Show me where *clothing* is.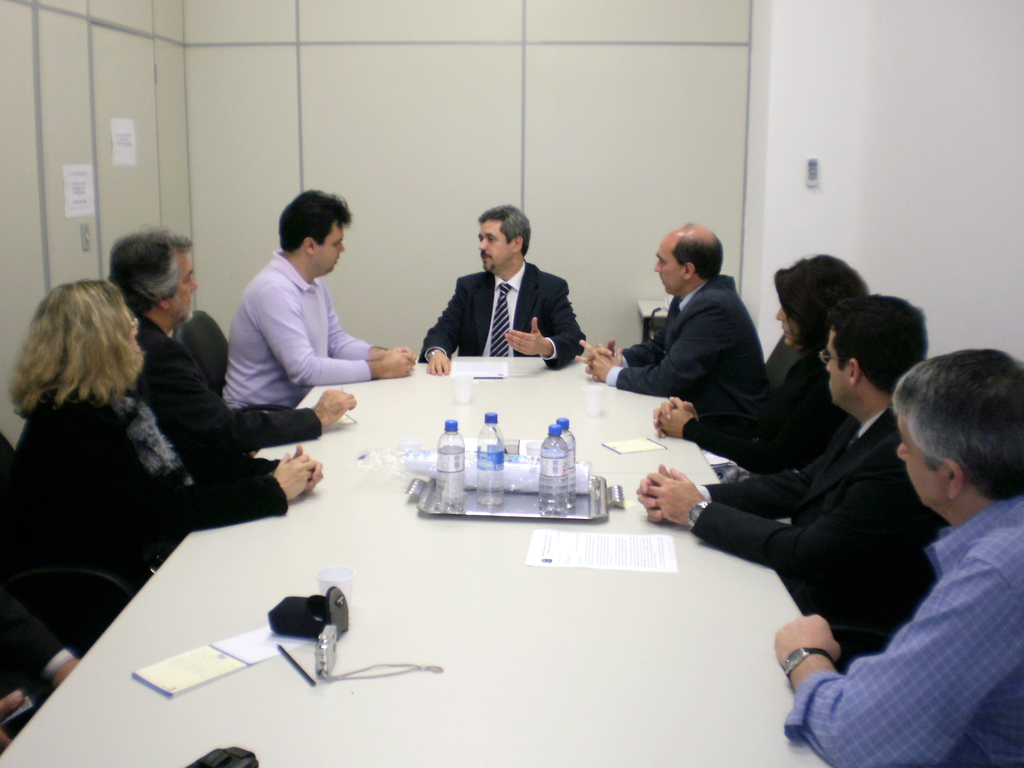
*clothing* is at <region>812, 431, 1020, 760</region>.
